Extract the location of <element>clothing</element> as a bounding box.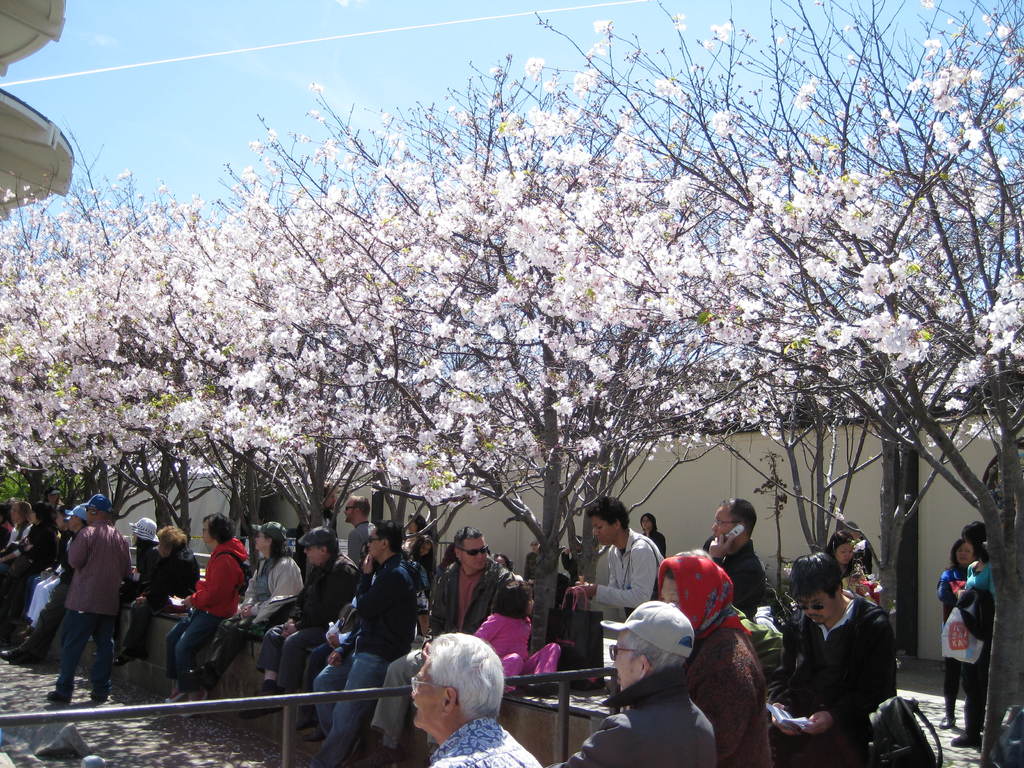
{"left": 778, "top": 579, "right": 911, "bottom": 753}.
